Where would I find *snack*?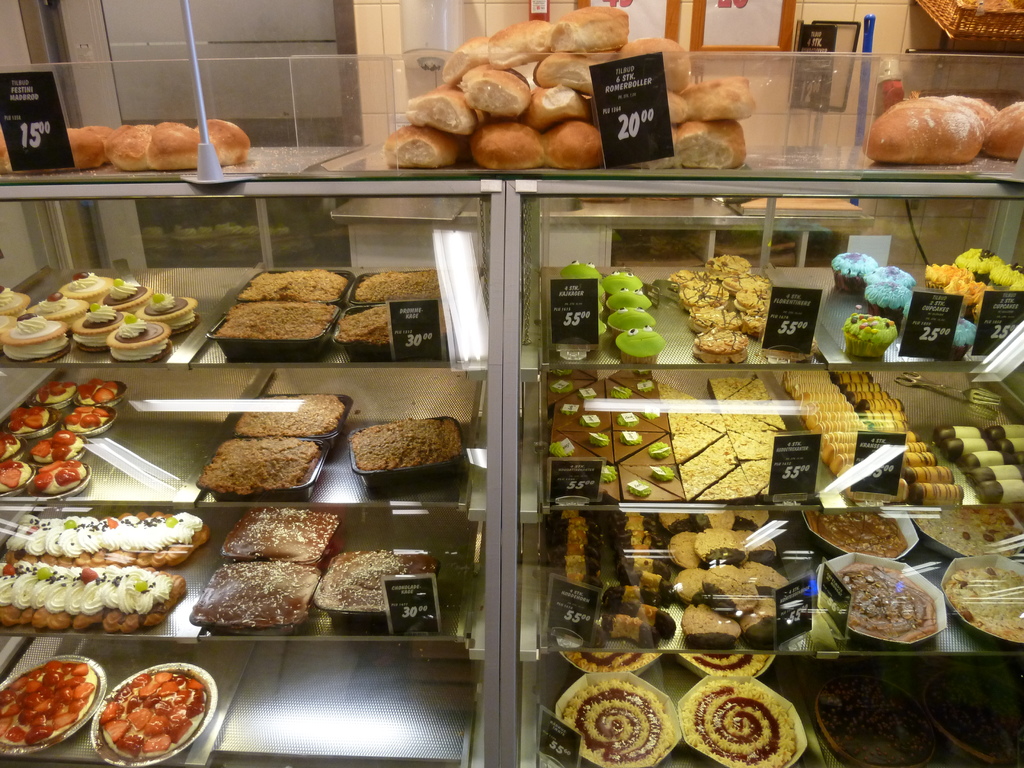
At x1=12 y1=404 x2=54 y2=436.
